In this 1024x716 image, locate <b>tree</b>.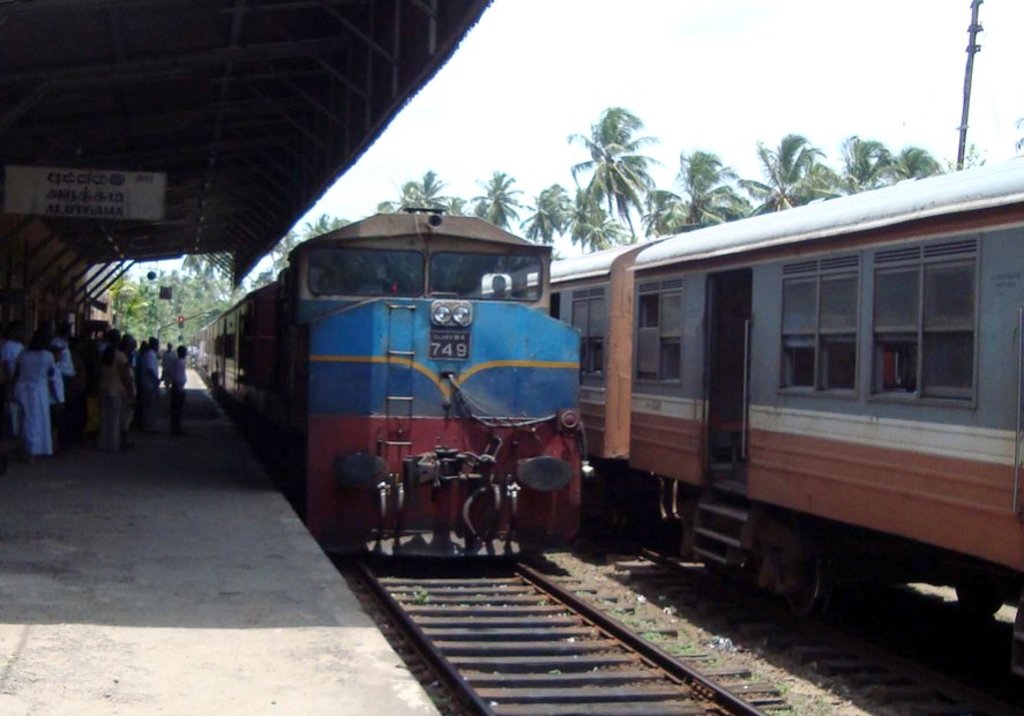
Bounding box: <bbox>73, 249, 246, 358</bbox>.
